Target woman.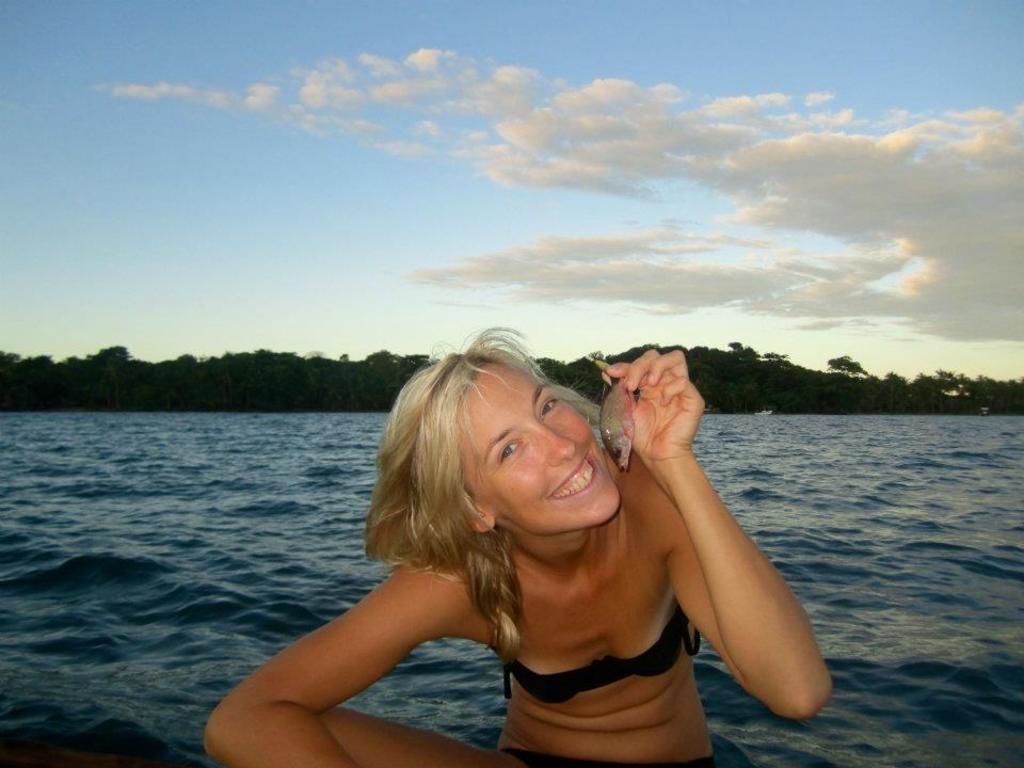
Target region: [left=228, top=345, right=811, bottom=766].
